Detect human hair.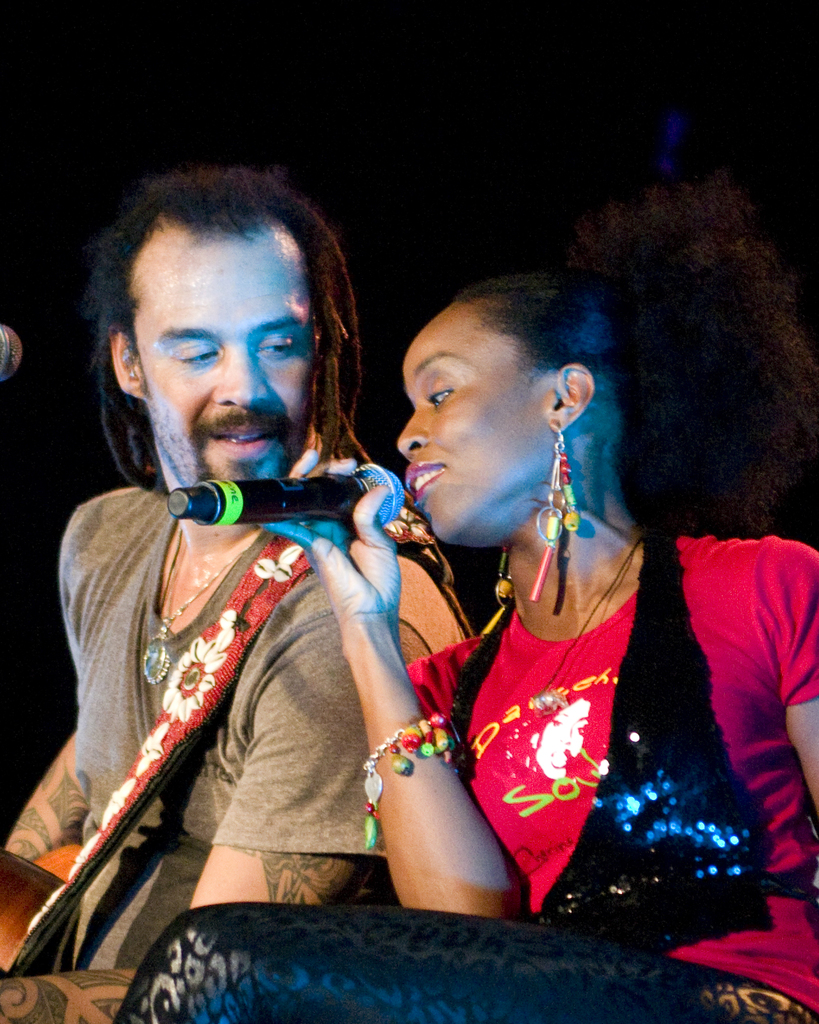
Detected at pyautogui.locateOnScreen(456, 182, 818, 525).
